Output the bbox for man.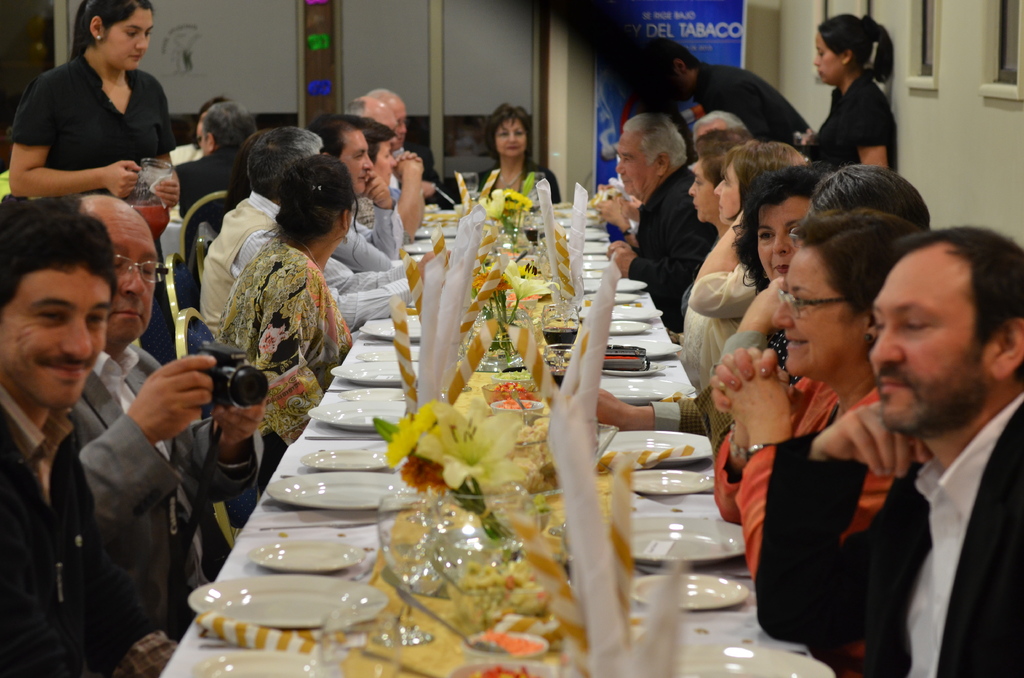
Rect(605, 113, 718, 318).
